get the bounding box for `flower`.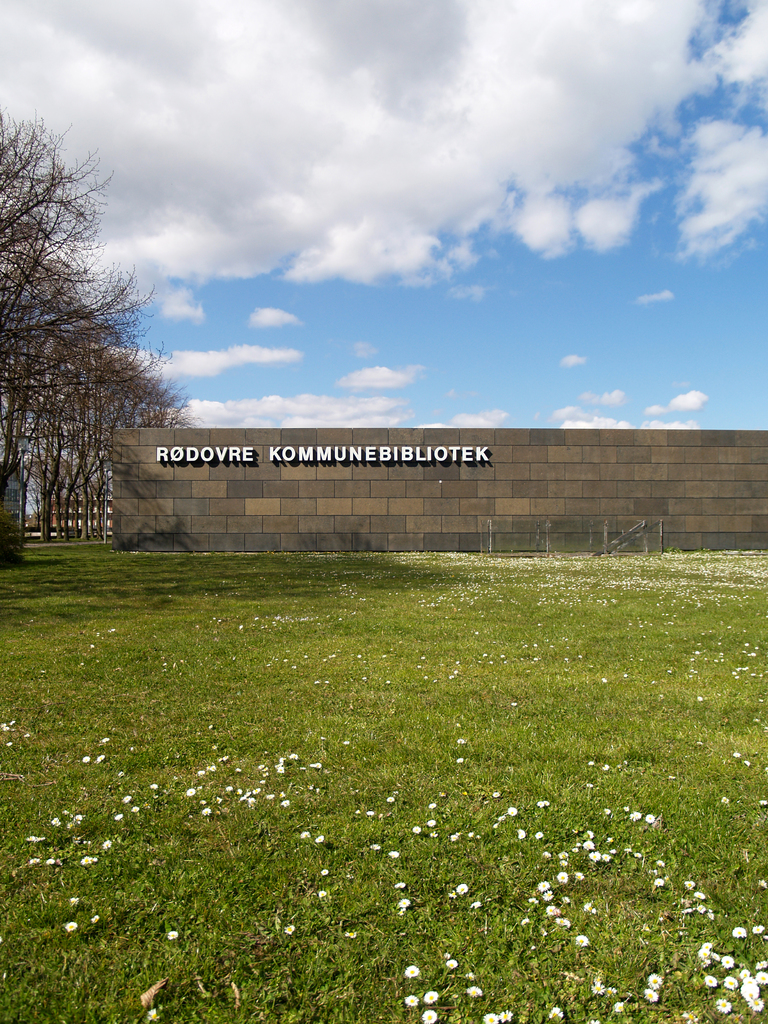
{"left": 321, "top": 869, "right": 333, "bottom": 879}.
